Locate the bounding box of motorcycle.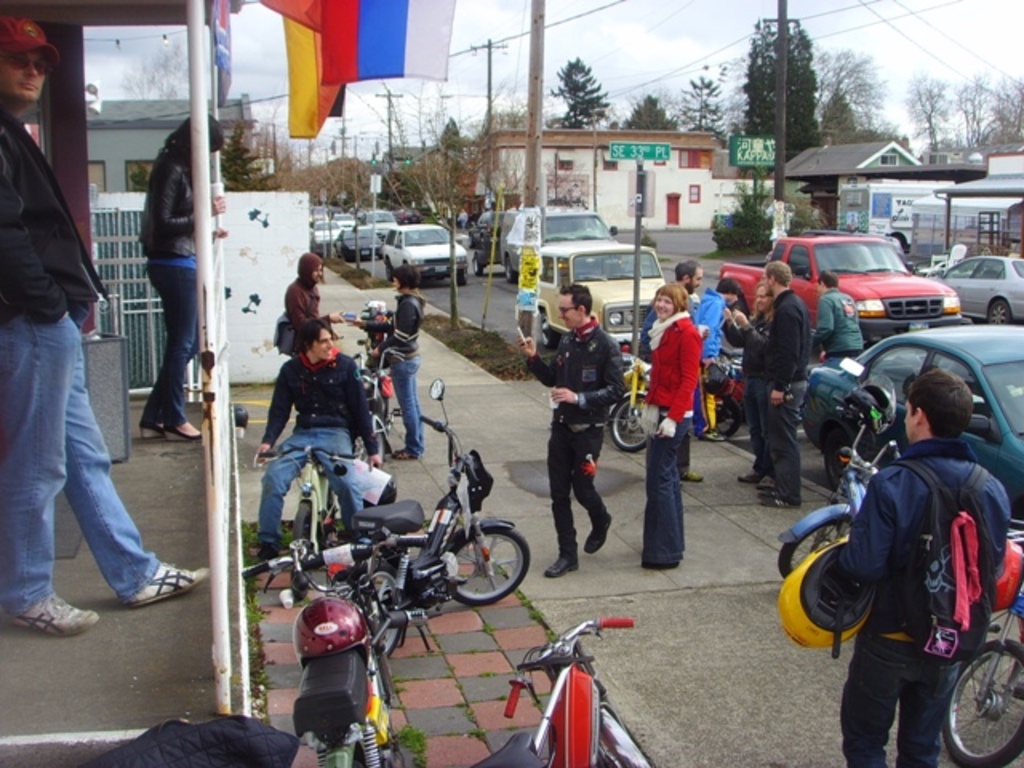
Bounding box: <box>707,341,813,443</box>.
